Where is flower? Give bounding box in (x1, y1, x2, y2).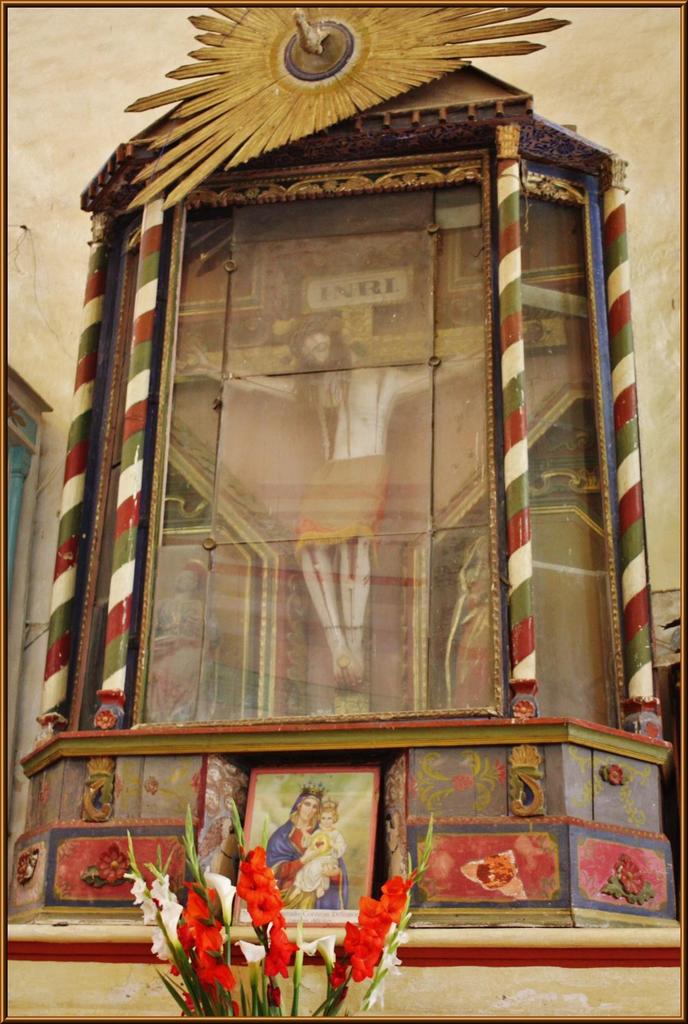
(95, 712, 120, 732).
